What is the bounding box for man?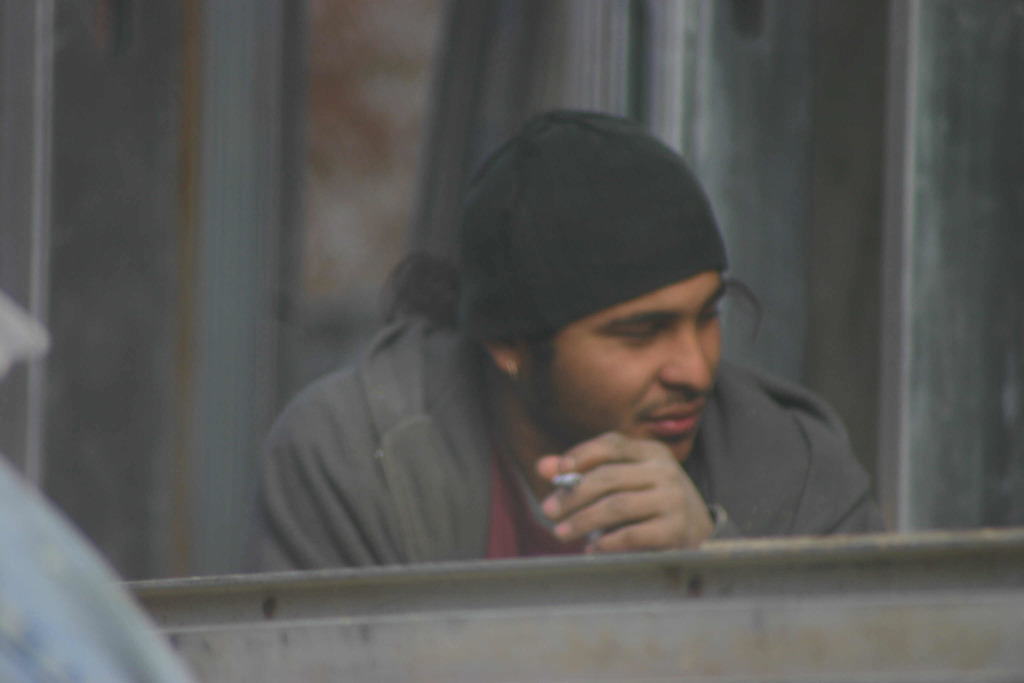
bbox(237, 120, 886, 598).
